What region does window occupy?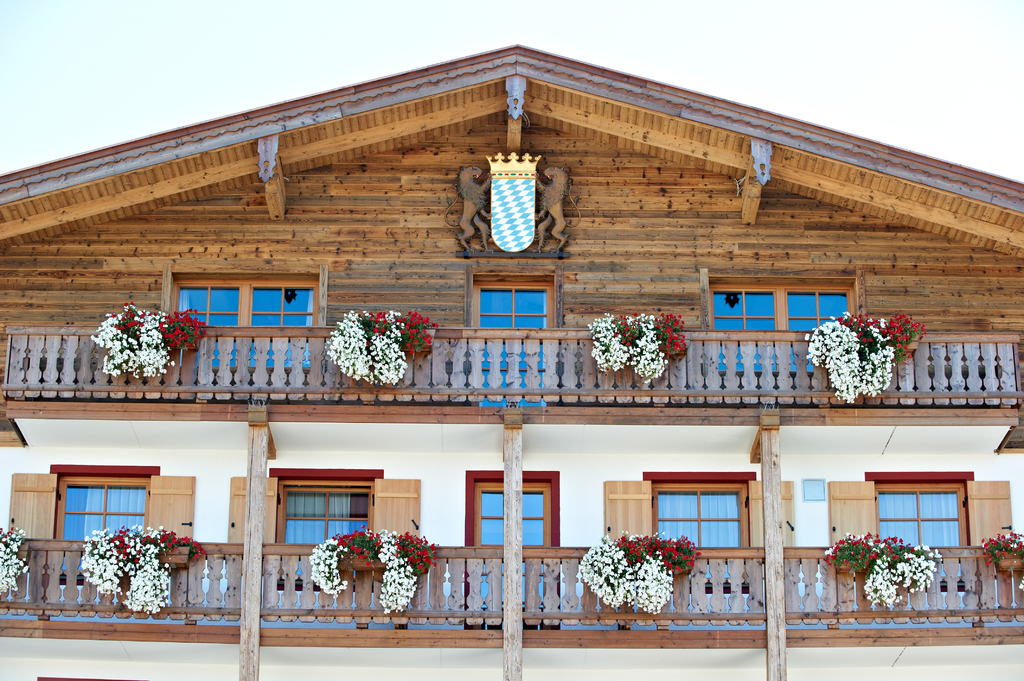
bbox=[699, 268, 867, 373].
